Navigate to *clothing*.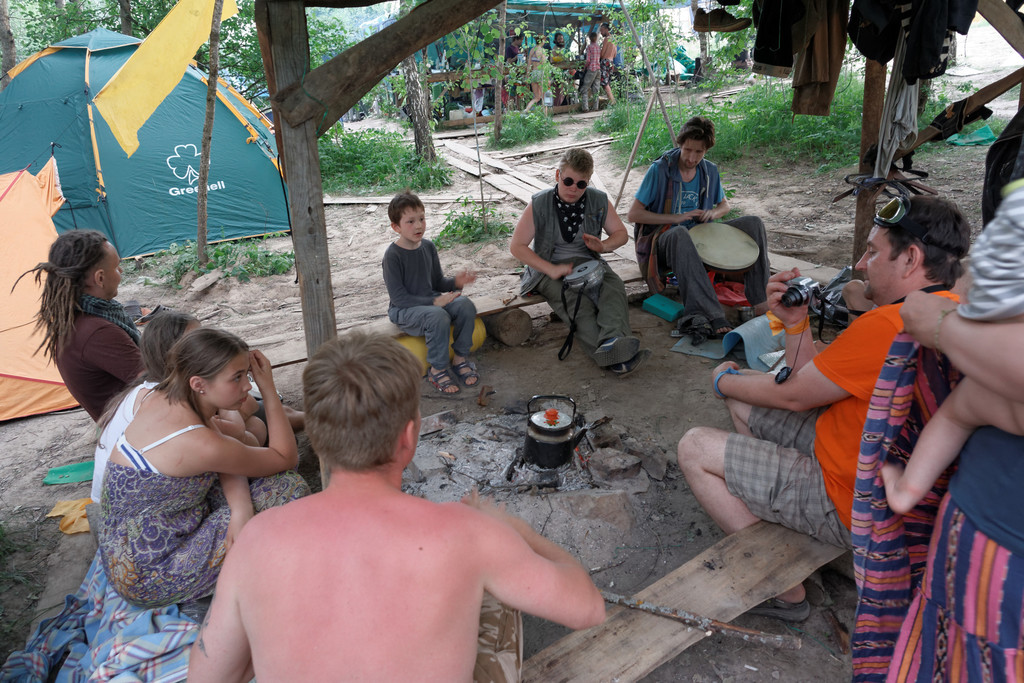
Navigation target: (577,40,602,112).
